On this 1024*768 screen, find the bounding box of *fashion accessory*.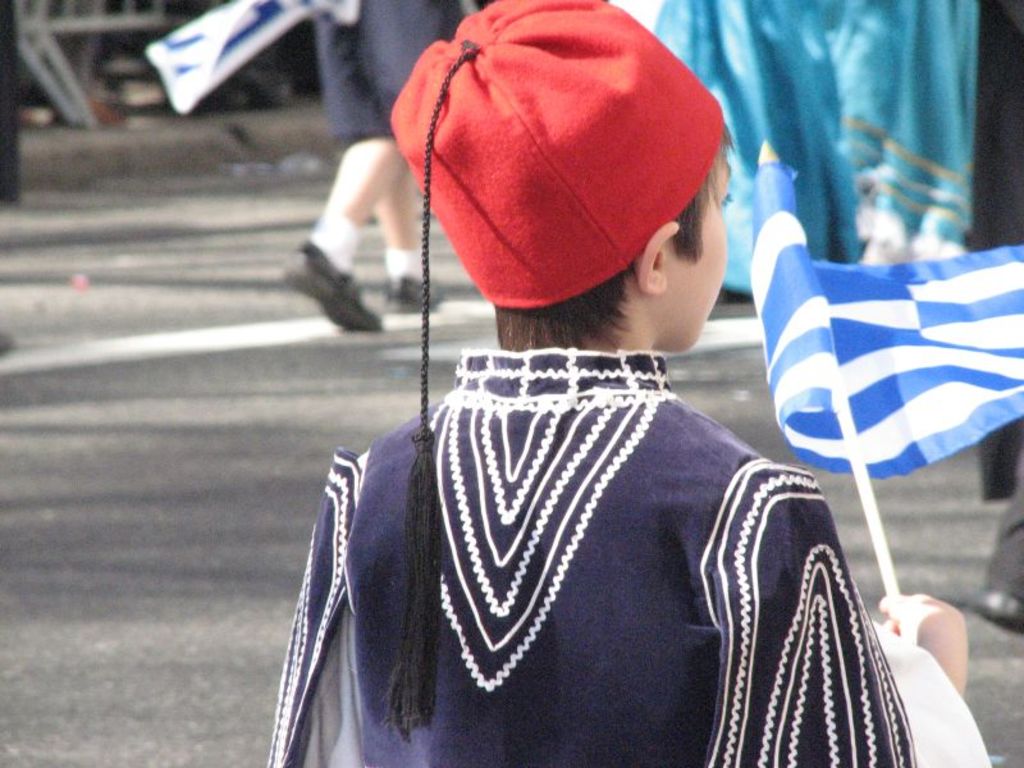
Bounding box: [left=361, top=0, right=733, bottom=737].
